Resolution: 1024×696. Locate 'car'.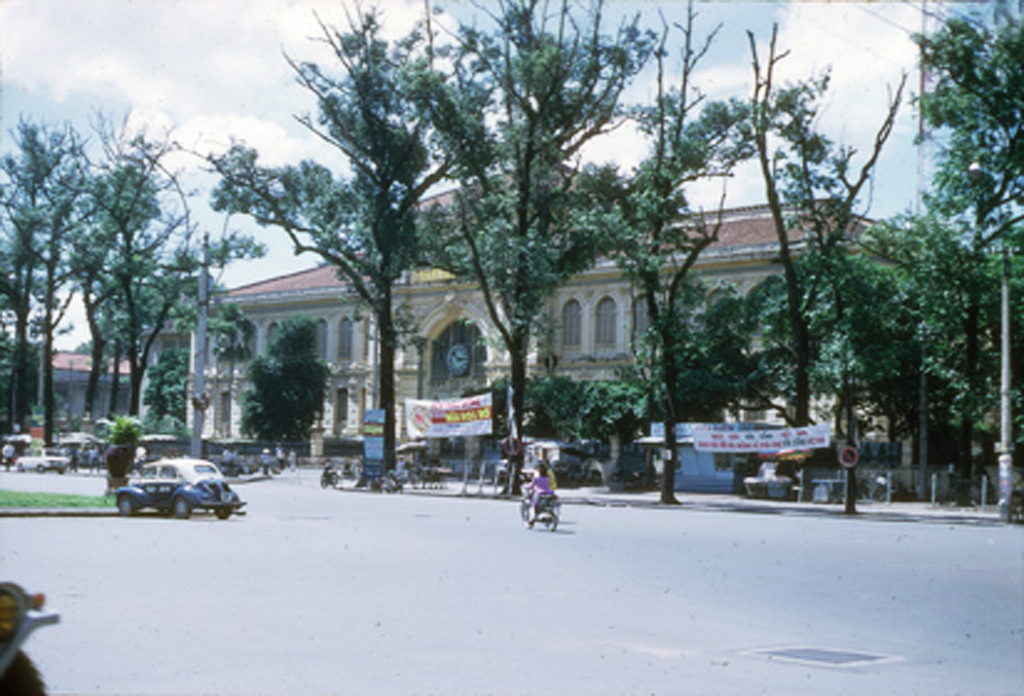
(x1=12, y1=447, x2=77, y2=475).
